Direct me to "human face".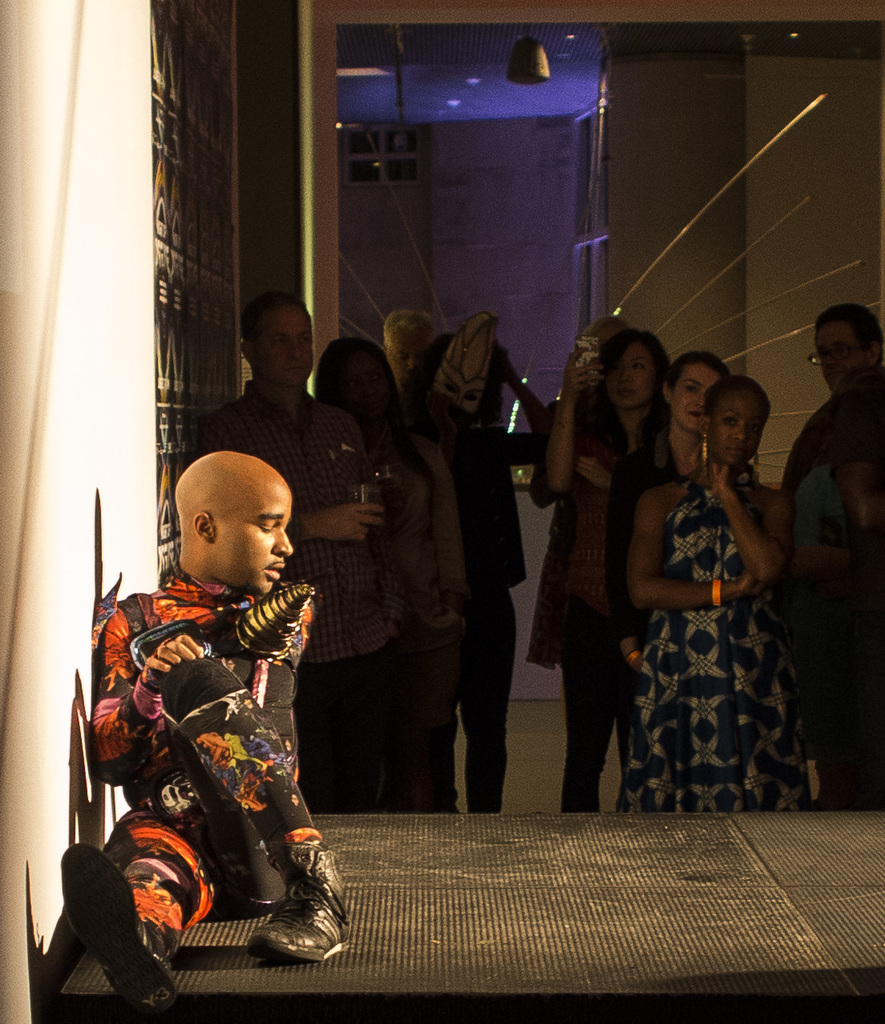
Direction: crop(260, 304, 313, 387).
